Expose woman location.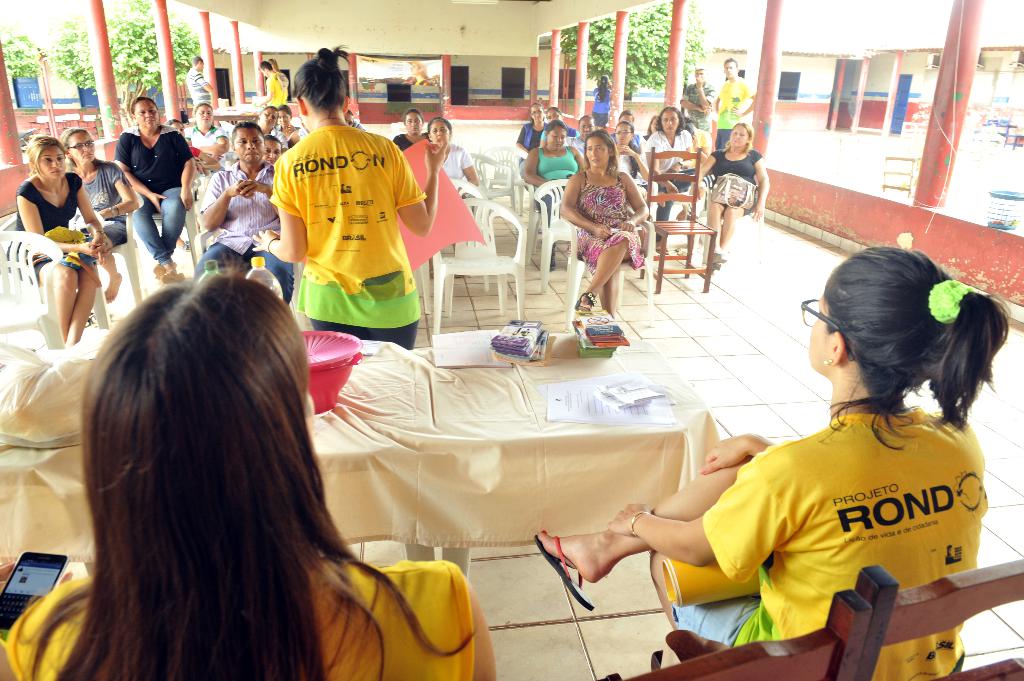
Exposed at [649, 102, 709, 223].
